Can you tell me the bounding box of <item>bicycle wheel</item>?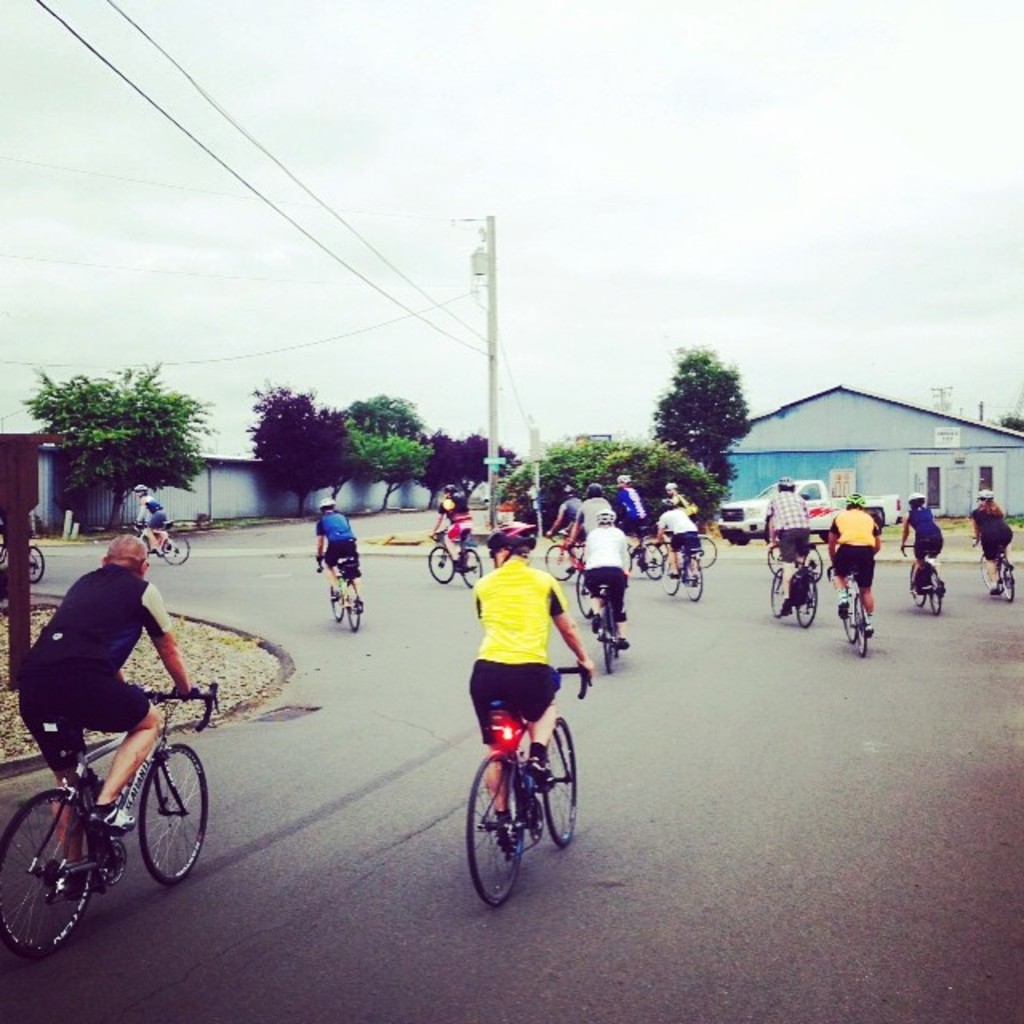
bbox=(0, 544, 8, 574).
